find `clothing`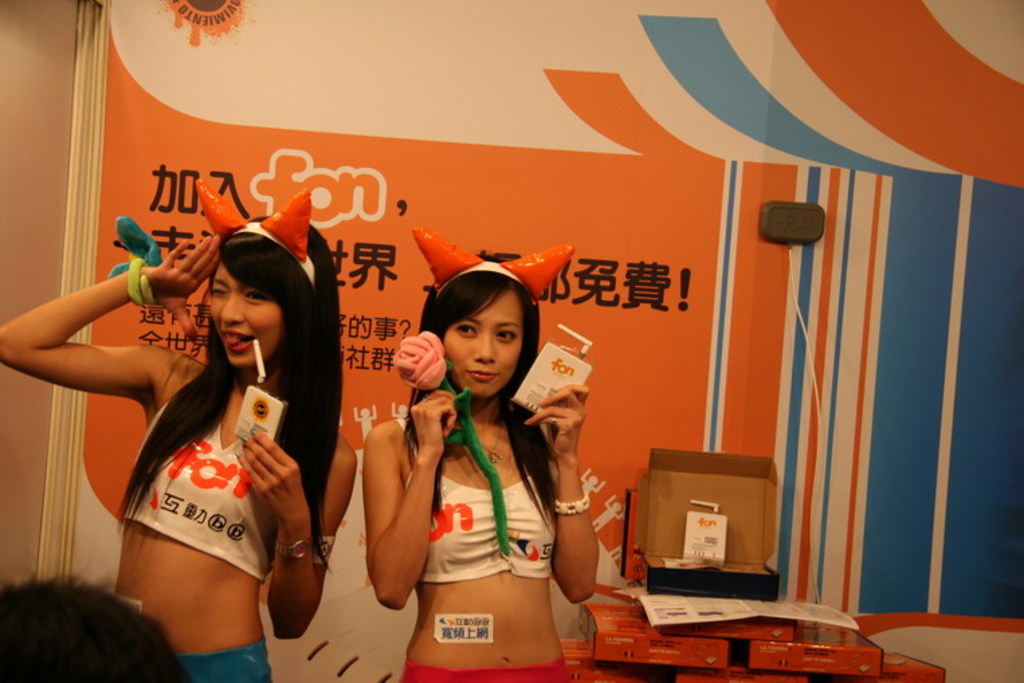
{"left": 118, "top": 392, "right": 279, "bottom": 589}
